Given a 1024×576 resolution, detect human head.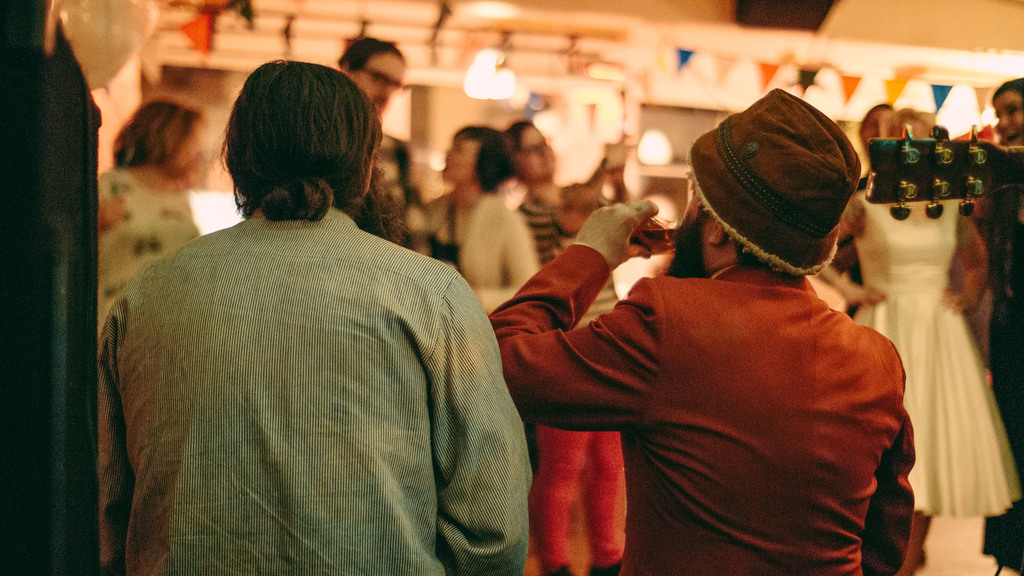
(x1=339, y1=33, x2=405, y2=115).
